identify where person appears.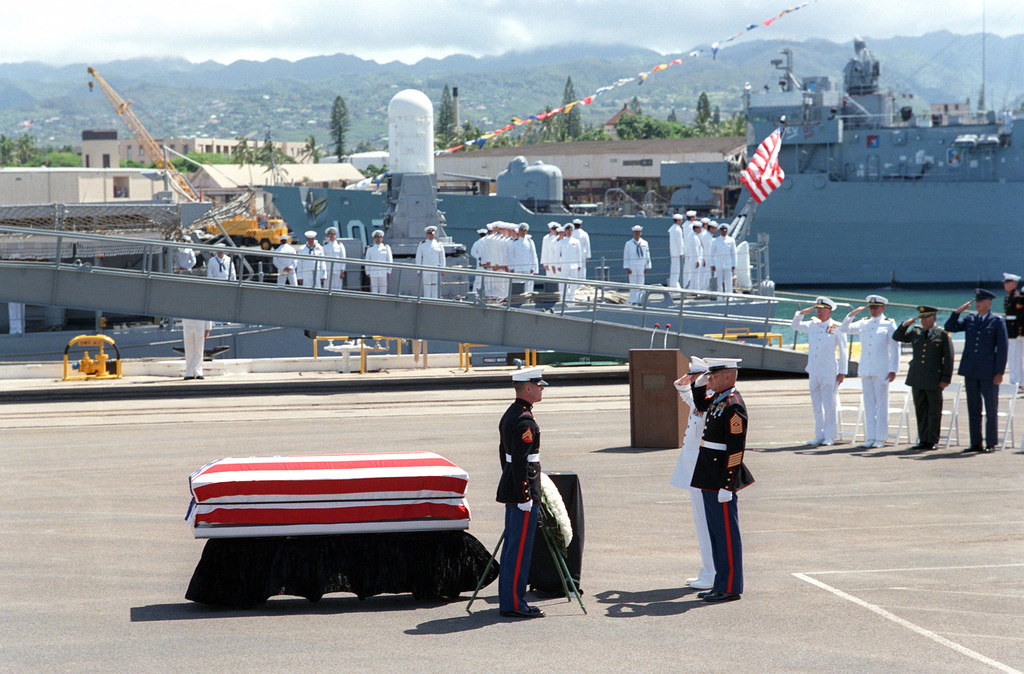
Appears at (475,213,535,300).
